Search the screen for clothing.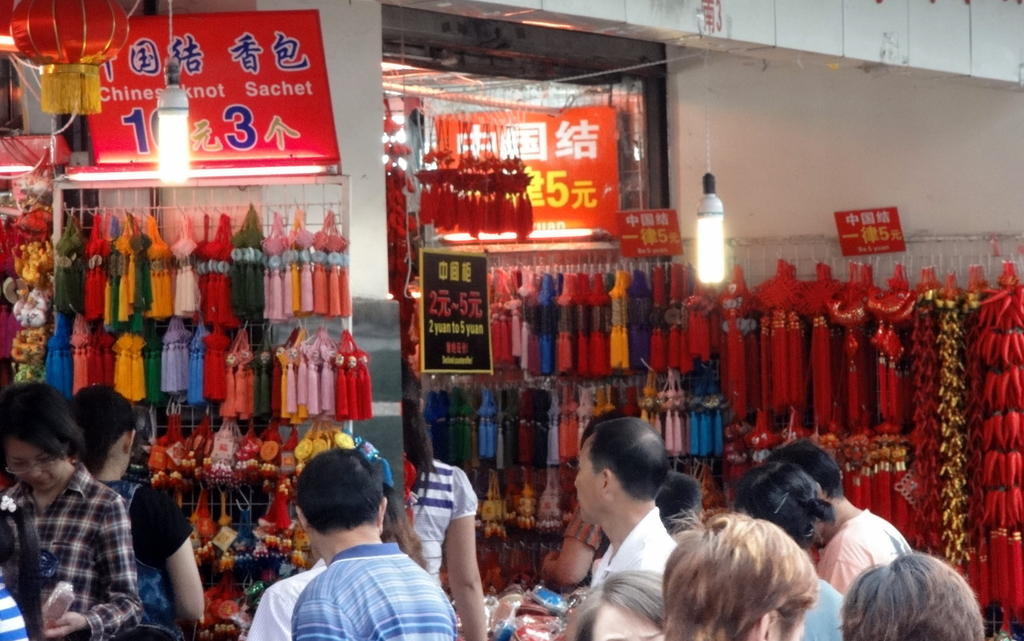
Found at left=817, top=505, right=908, bottom=596.
